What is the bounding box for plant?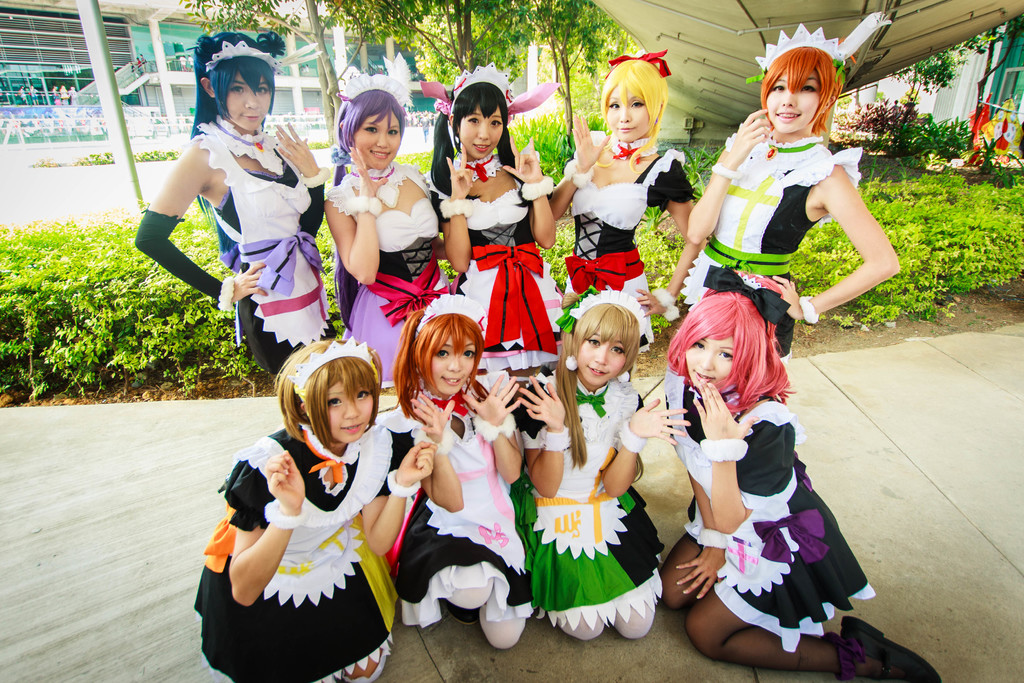
Rect(535, 215, 585, 293).
